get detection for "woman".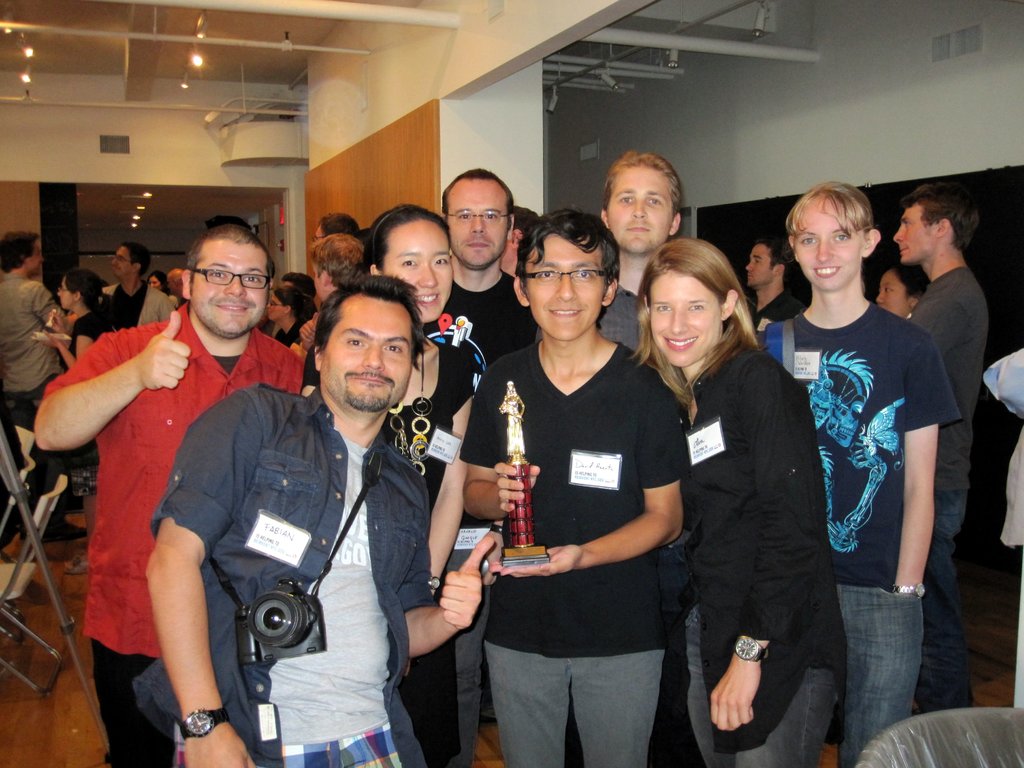
Detection: [left=762, top=195, right=961, bottom=749].
